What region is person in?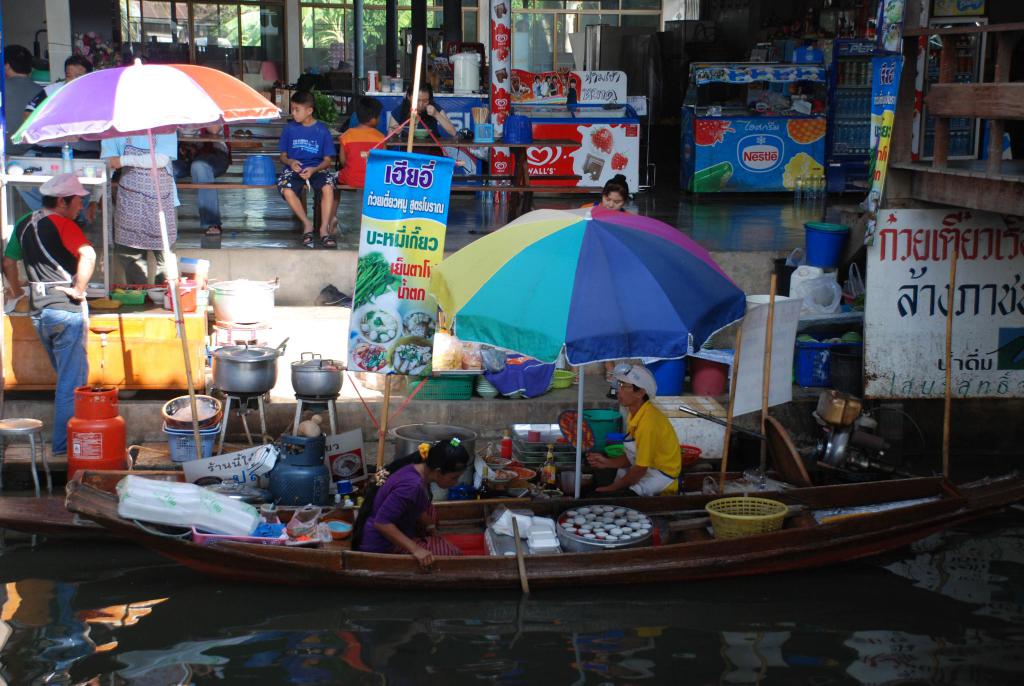
x1=345, y1=91, x2=388, y2=197.
